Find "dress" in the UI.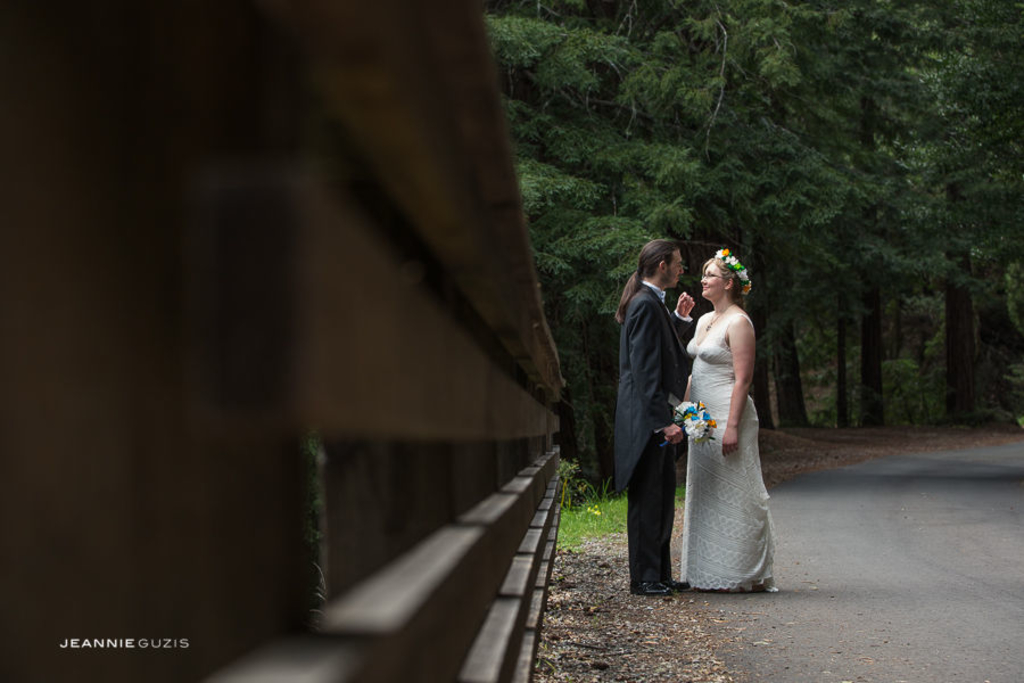
UI element at {"left": 677, "top": 342, "right": 779, "bottom": 595}.
